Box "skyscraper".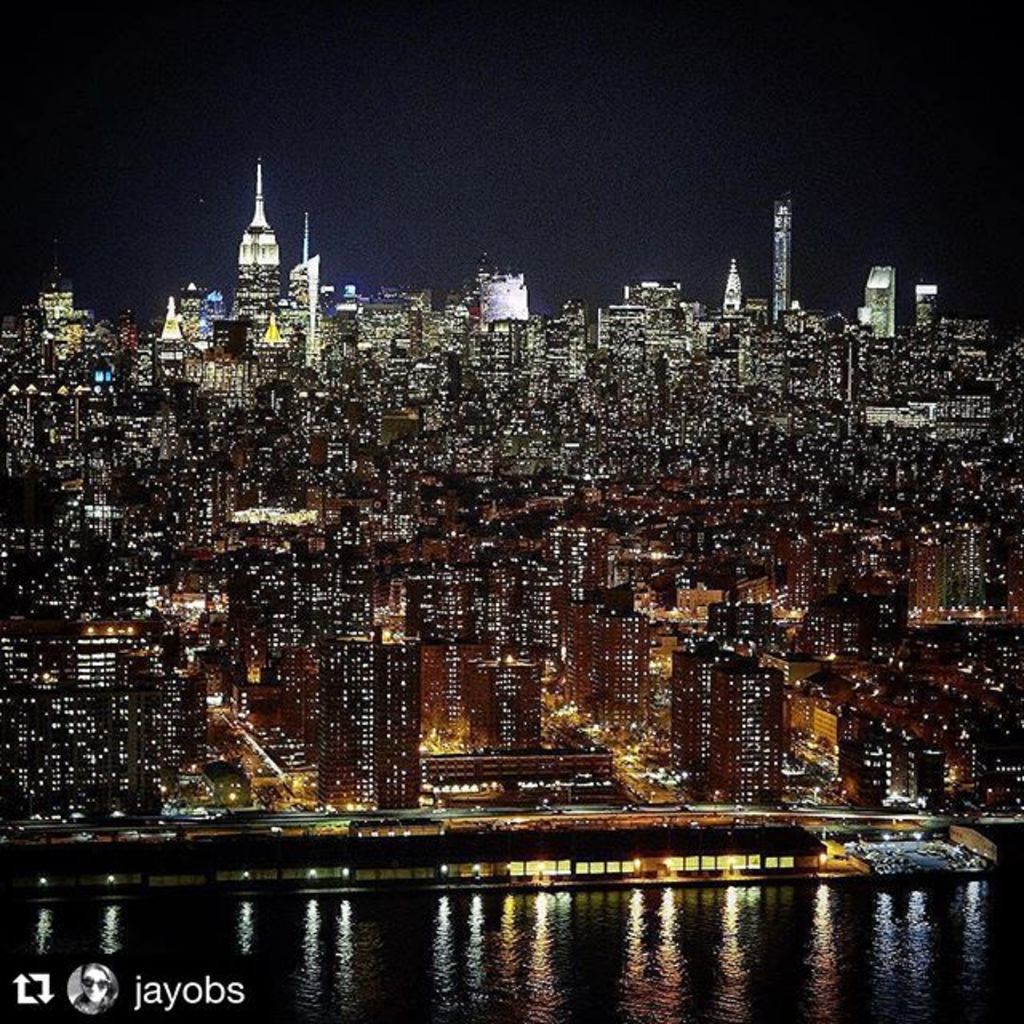
bbox(762, 198, 810, 334).
